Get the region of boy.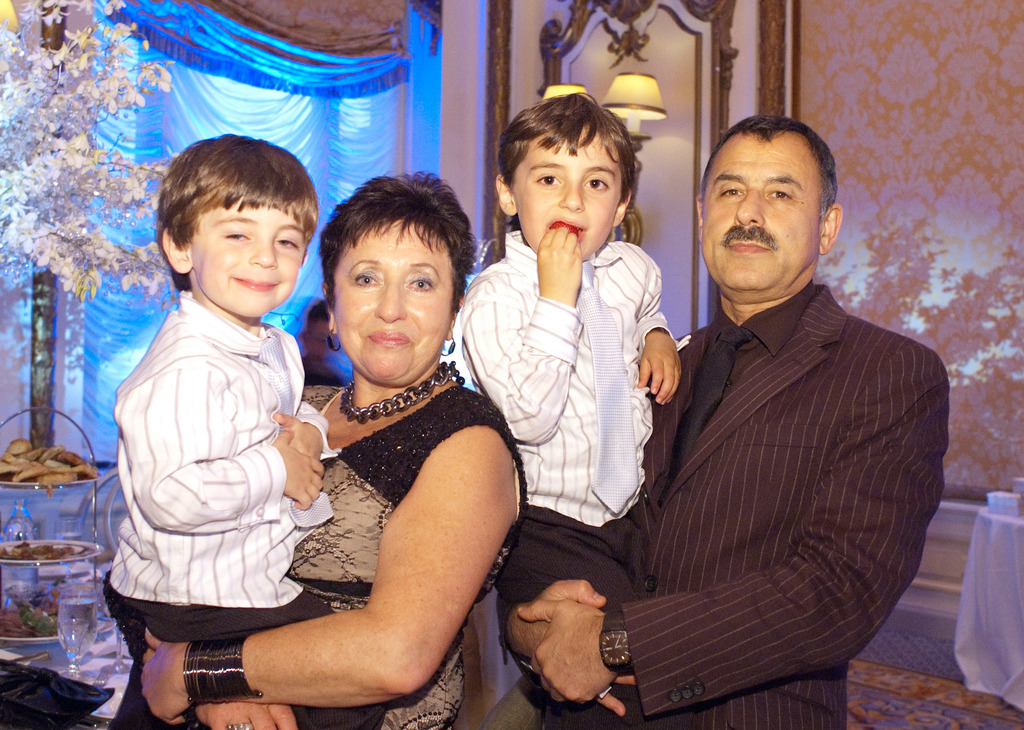
box(102, 134, 384, 729).
